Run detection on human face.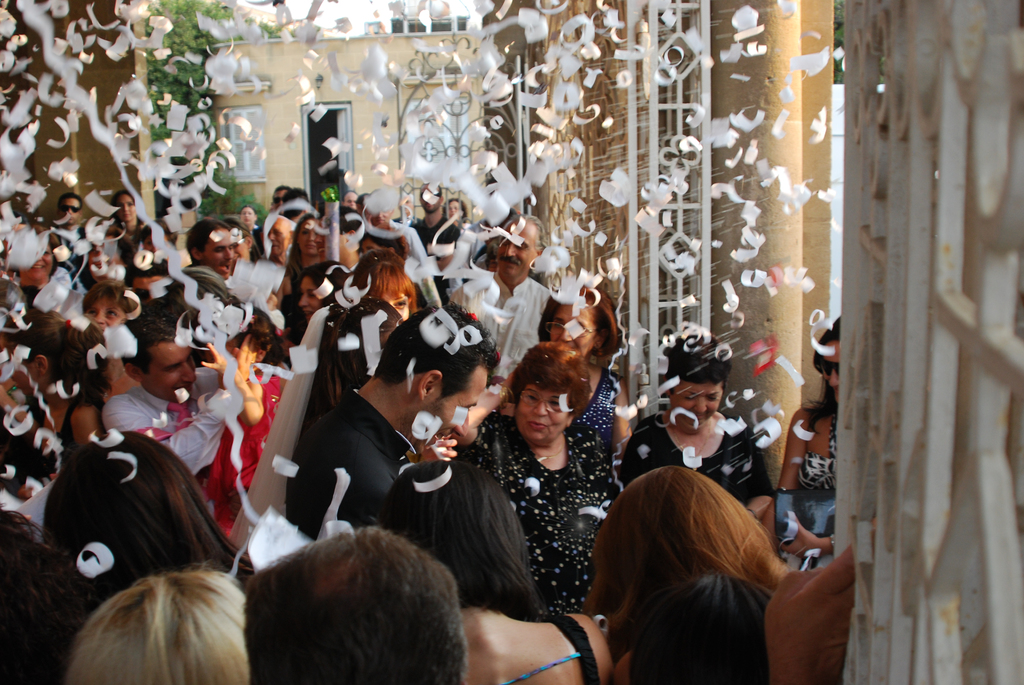
Result: region(431, 372, 487, 431).
